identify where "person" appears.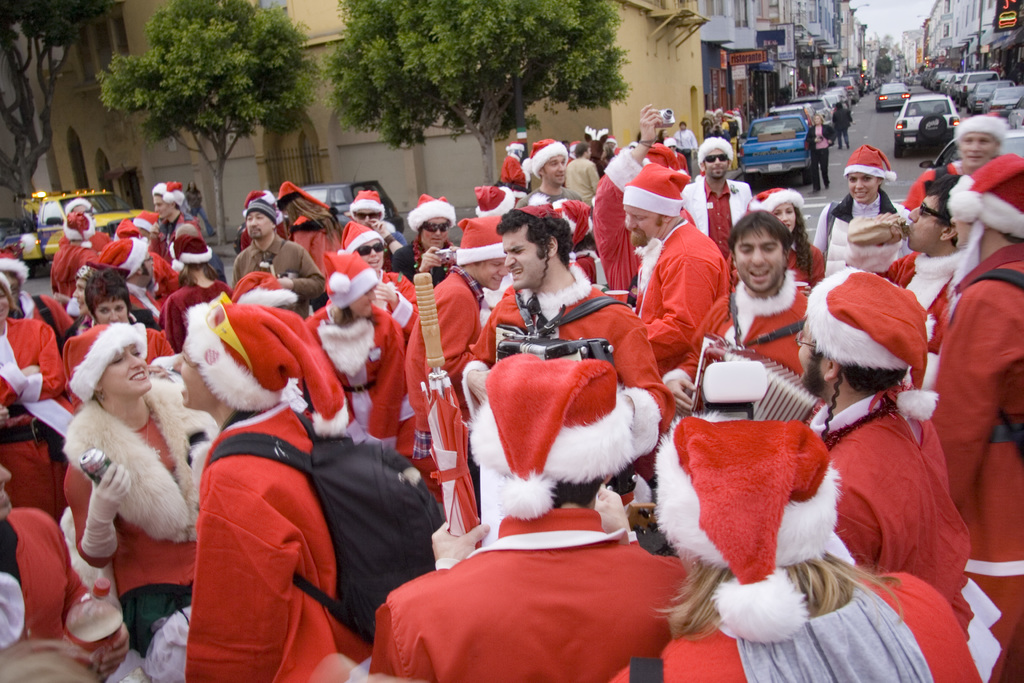
Appears at 401:214:509:457.
